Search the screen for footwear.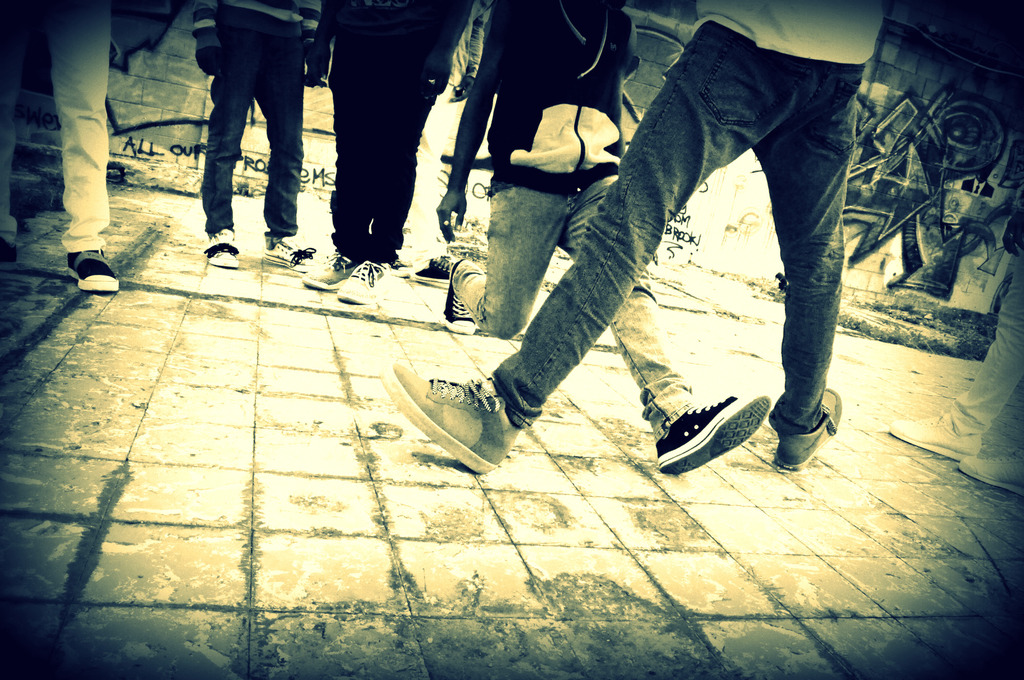
Found at [left=782, top=391, right=847, bottom=469].
